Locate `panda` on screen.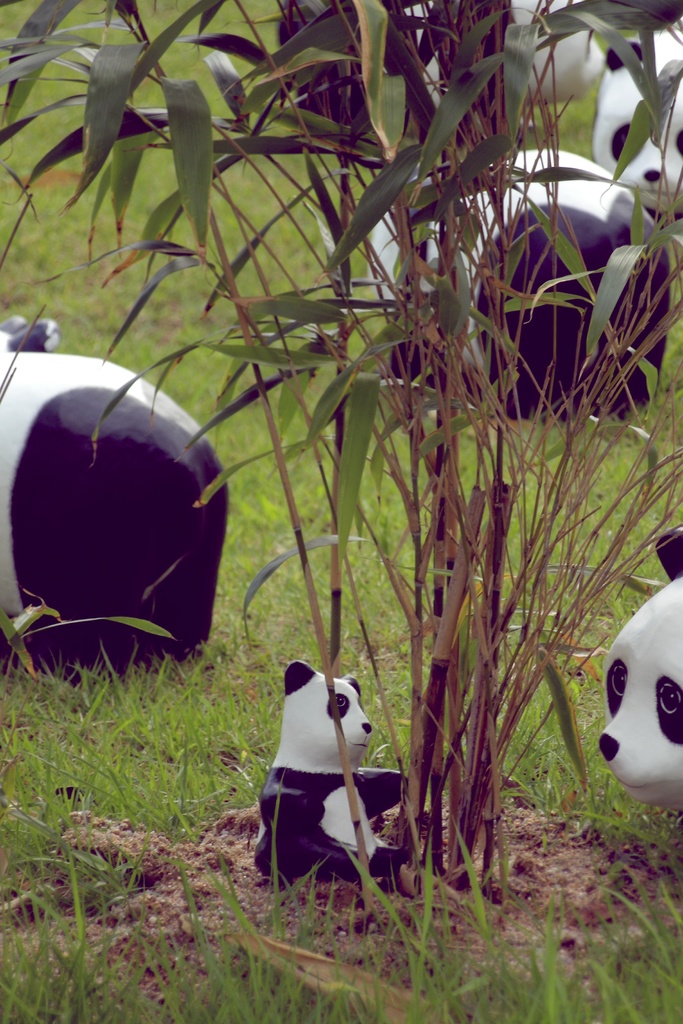
On screen at region(0, 340, 238, 671).
